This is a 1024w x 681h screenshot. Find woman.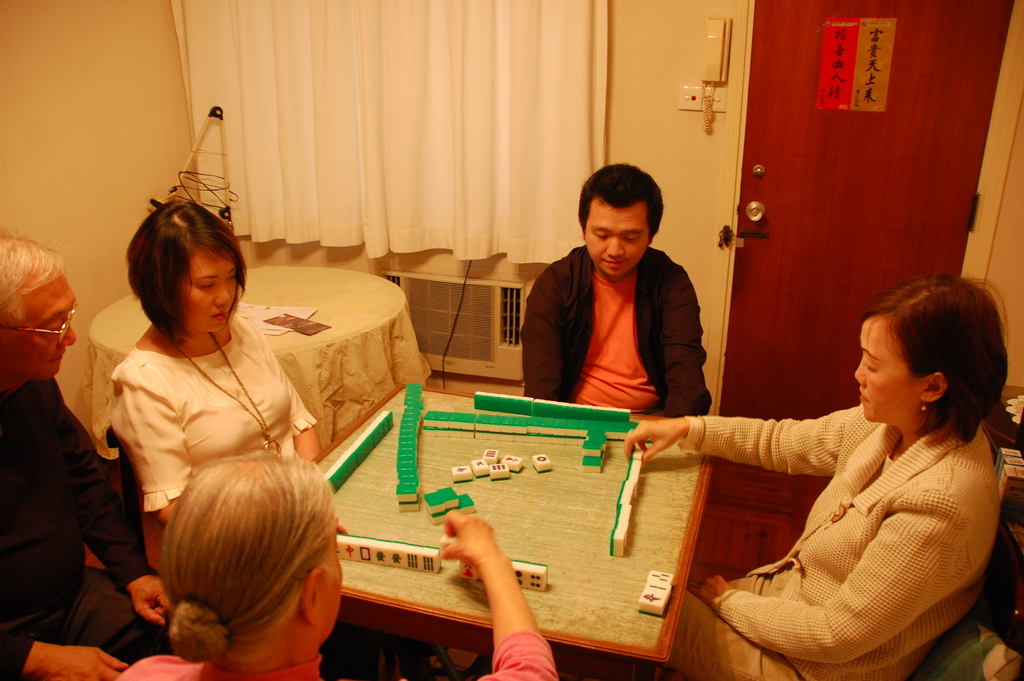
Bounding box: crop(619, 263, 1011, 680).
